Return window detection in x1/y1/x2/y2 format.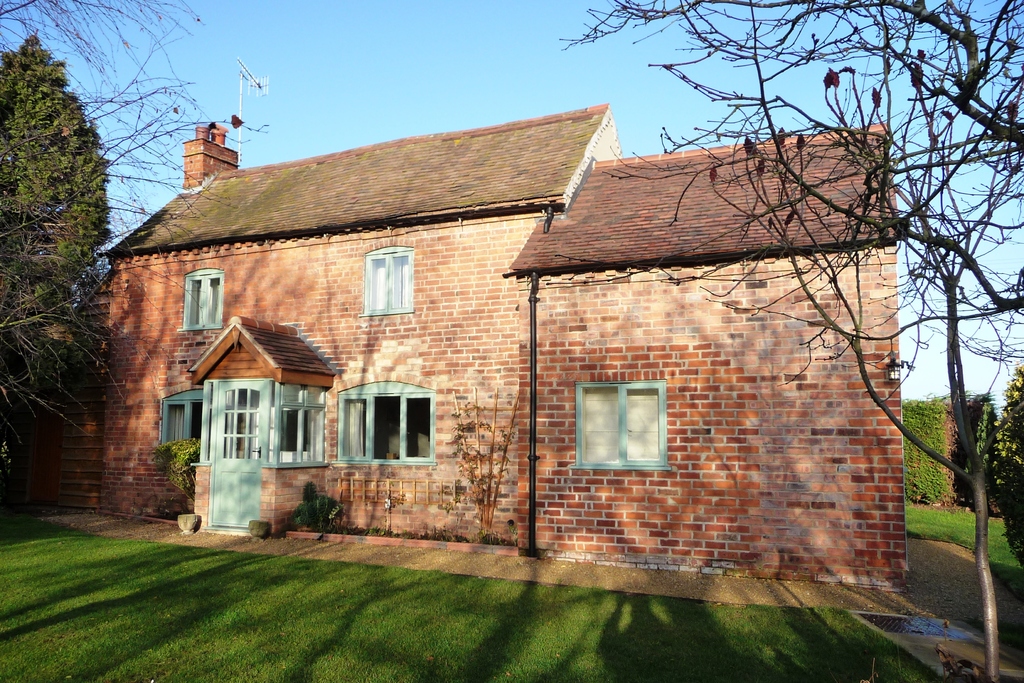
362/247/413/313.
